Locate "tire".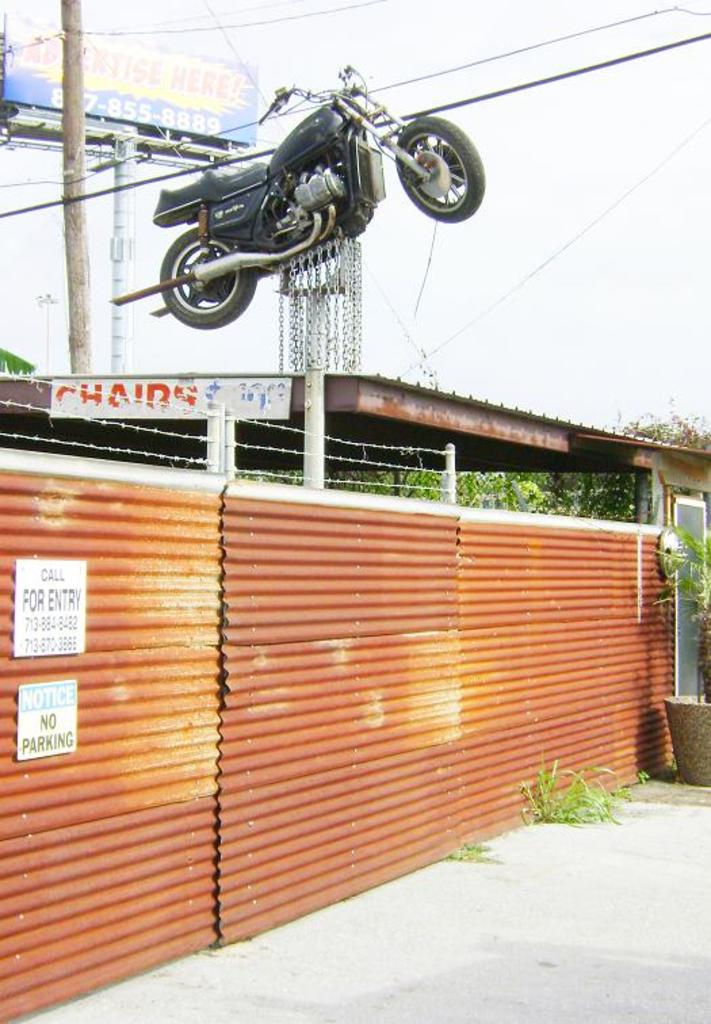
Bounding box: {"left": 397, "top": 103, "right": 475, "bottom": 203}.
